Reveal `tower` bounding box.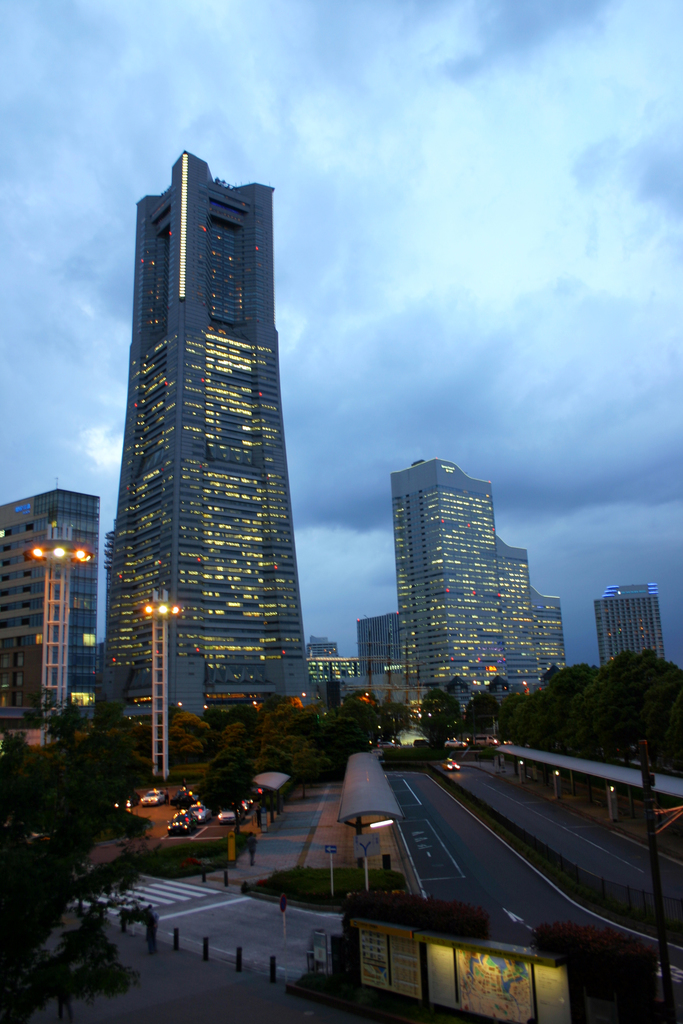
Revealed: {"left": 0, "top": 477, "right": 101, "bottom": 725}.
